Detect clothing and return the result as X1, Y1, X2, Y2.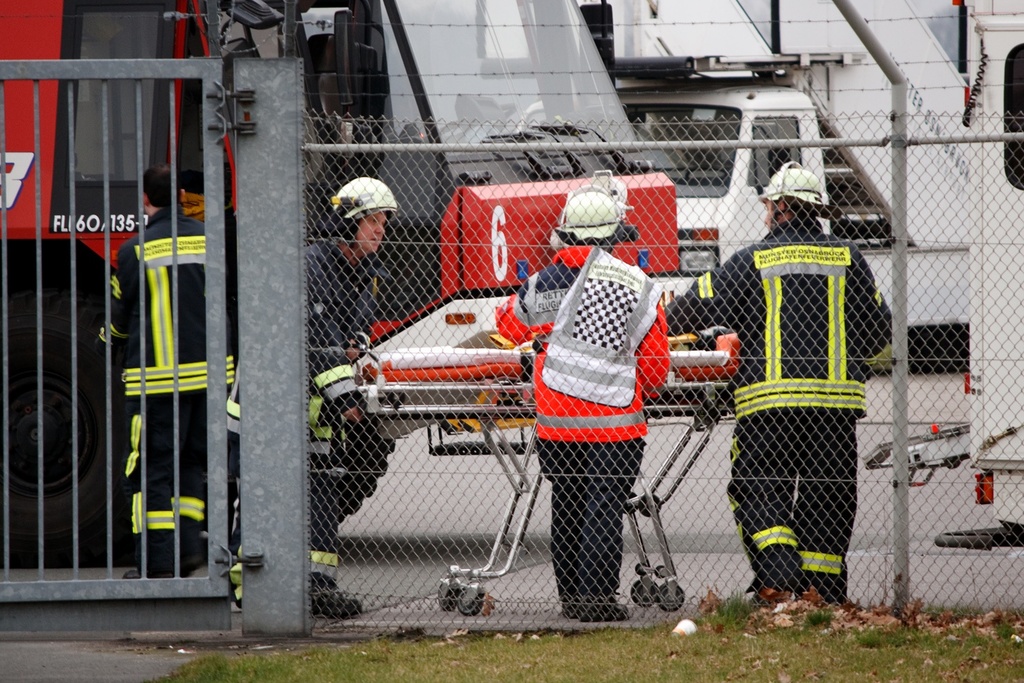
218, 239, 396, 570.
